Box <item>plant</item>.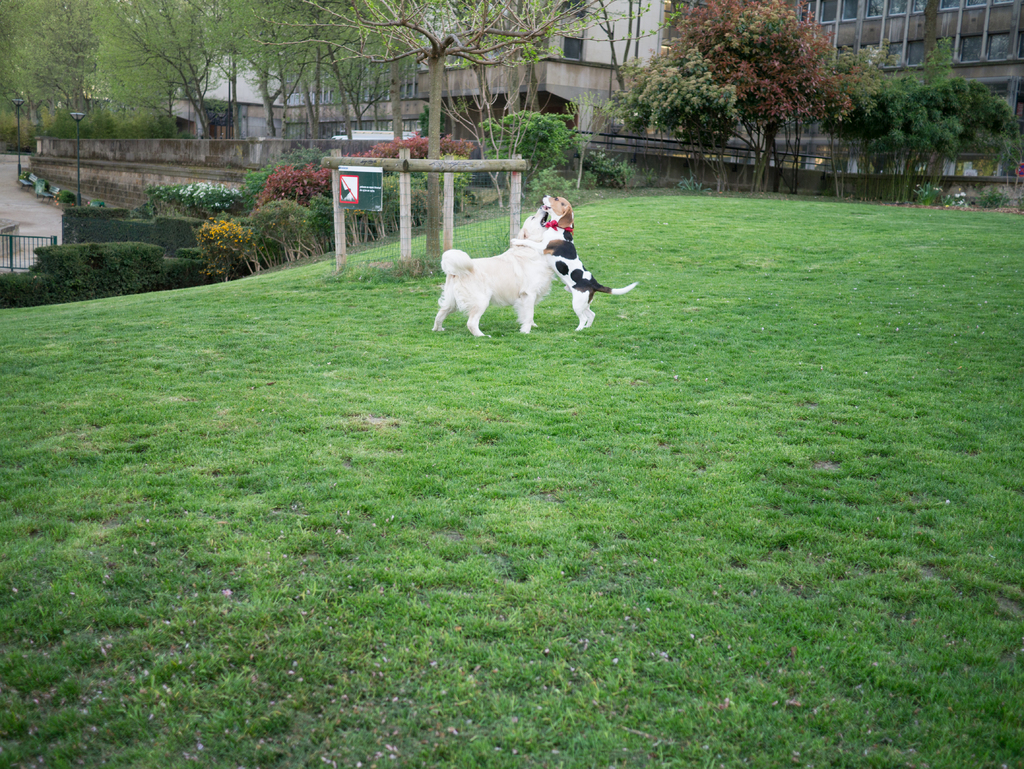
bbox(472, 111, 577, 201).
